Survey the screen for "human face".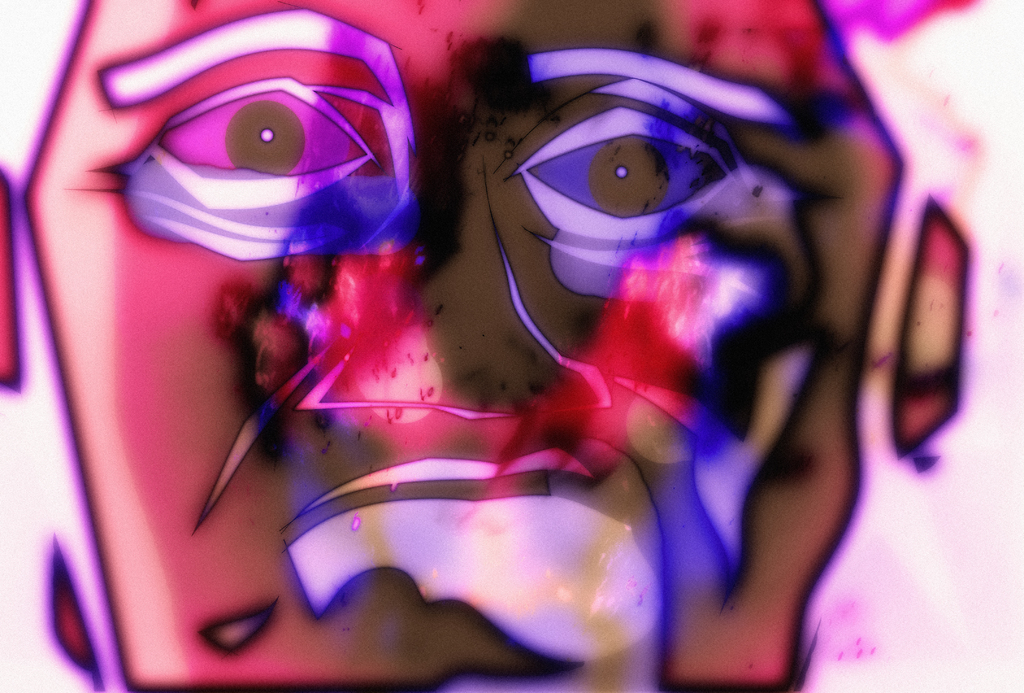
Survey found: bbox=(29, 3, 902, 692).
